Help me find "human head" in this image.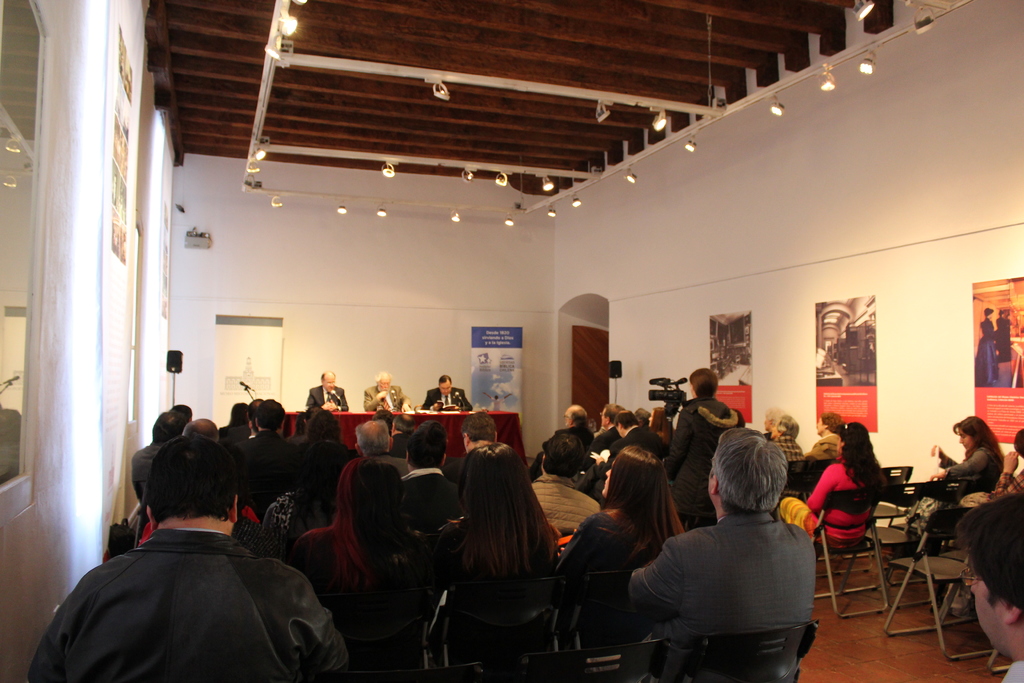
Found it: select_region(319, 368, 339, 390).
